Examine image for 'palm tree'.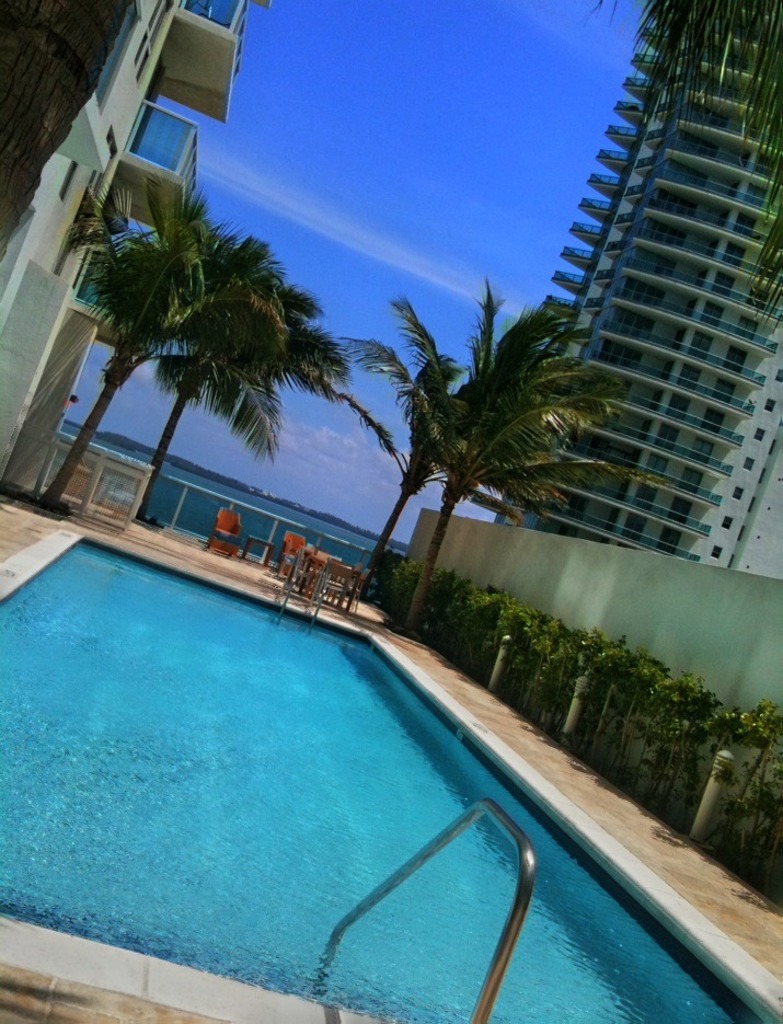
Examination result: BBox(329, 273, 670, 630).
